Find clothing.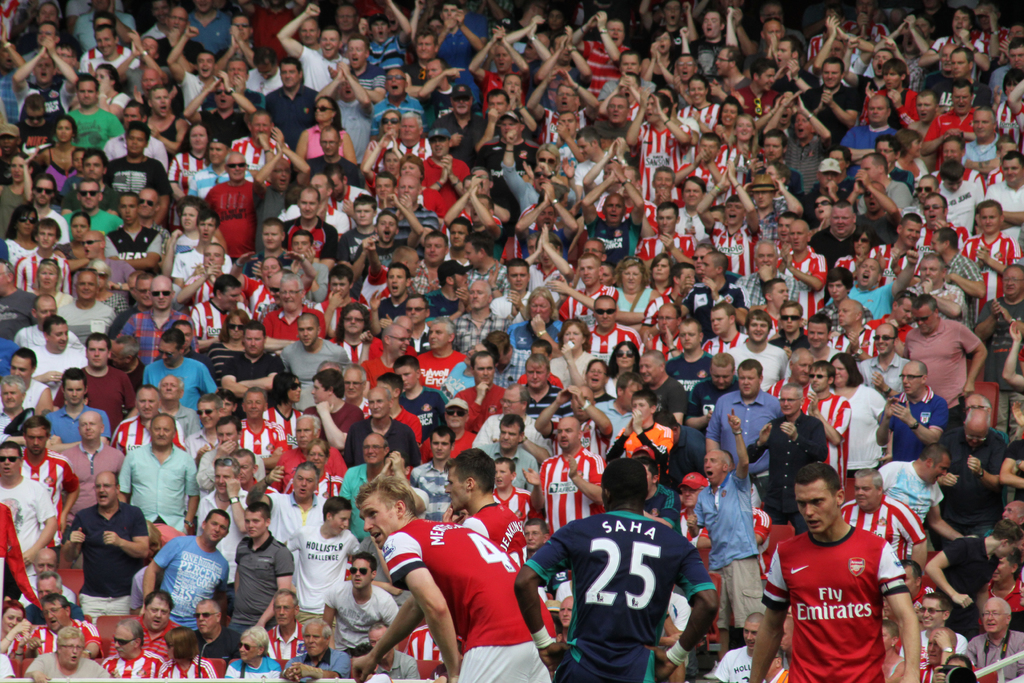
{"left": 111, "top": 645, "right": 163, "bottom": 682}.
